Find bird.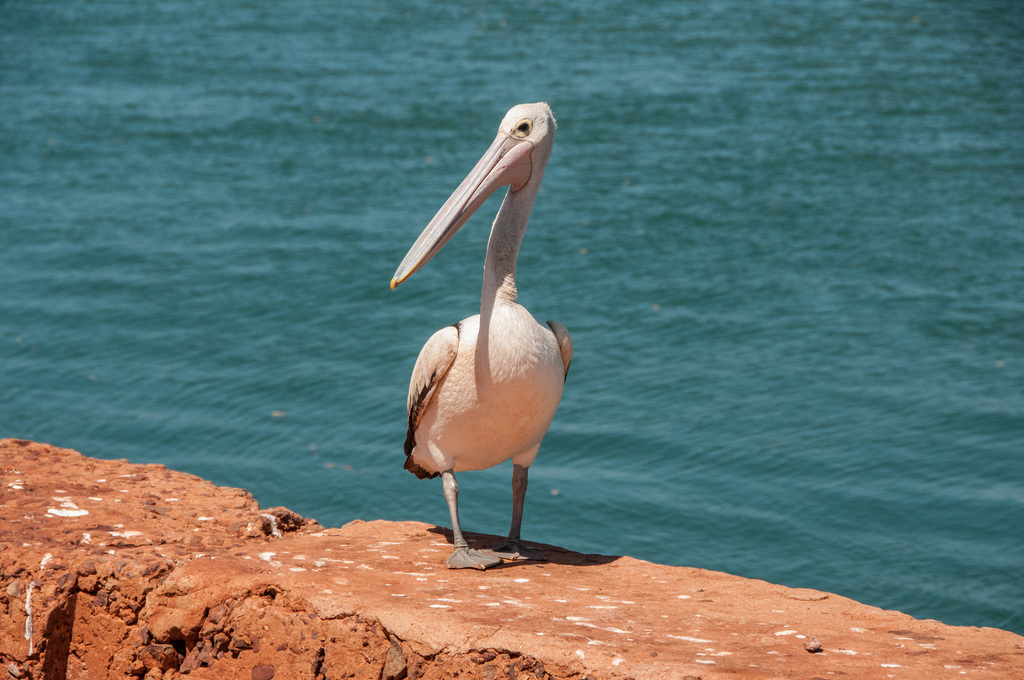
{"x1": 397, "y1": 99, "x2": 582, "y2": 583}.
